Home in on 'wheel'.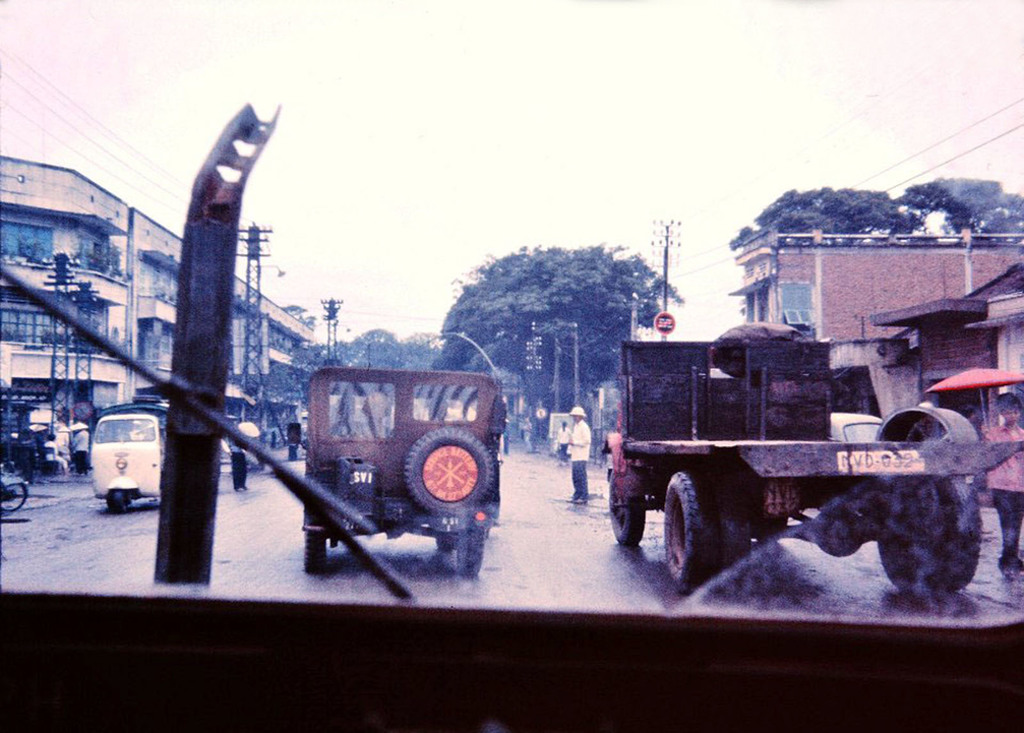
Homed in at select_region(872, 477, 980, 592).
